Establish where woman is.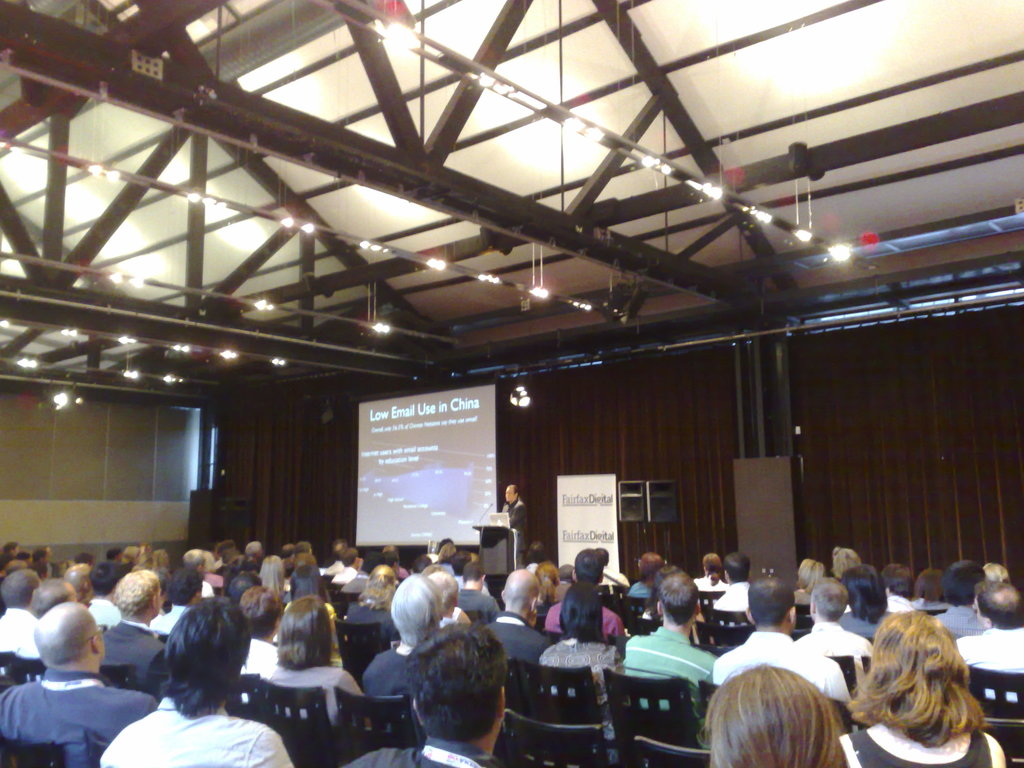
Established at bbox=(839, 607, 1009, 767).
